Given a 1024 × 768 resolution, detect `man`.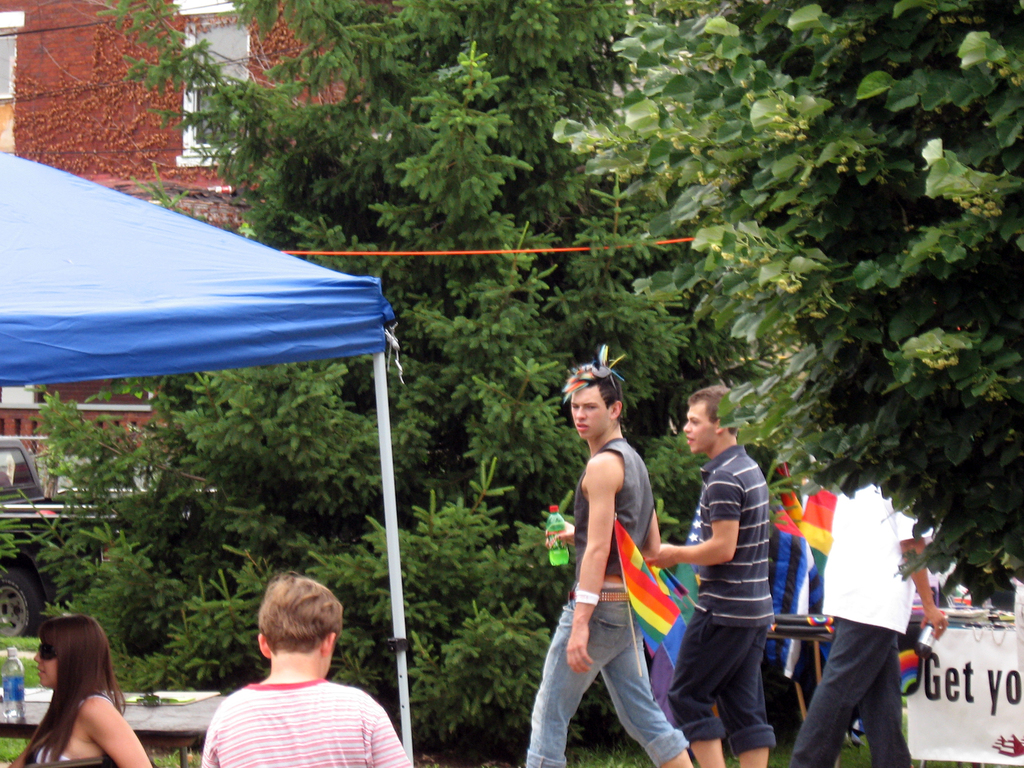
detection(792, 483, 952, 763).
